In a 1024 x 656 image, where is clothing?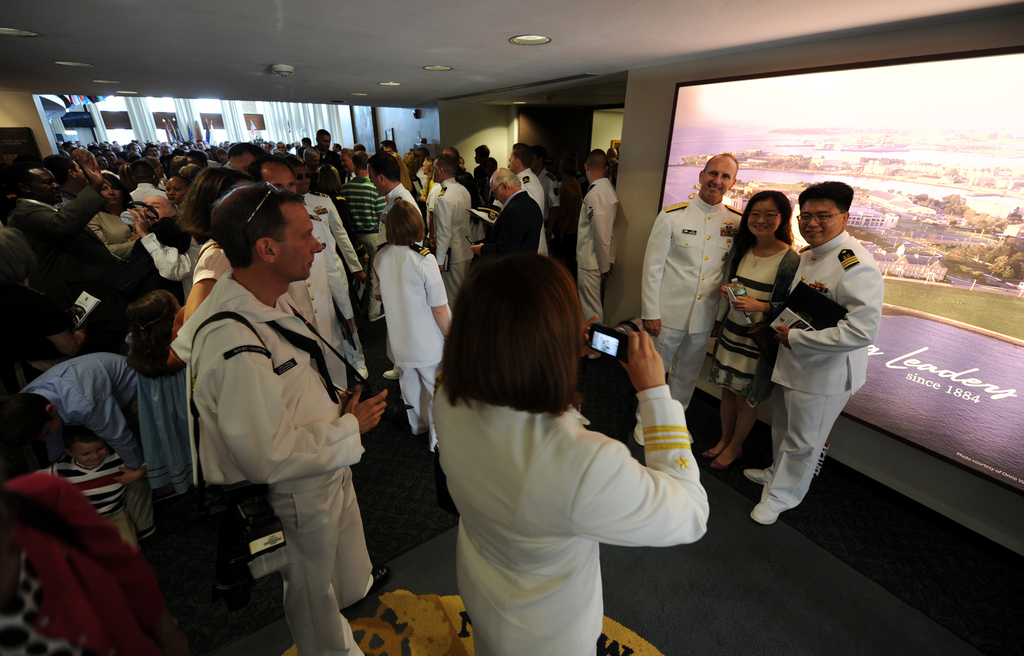
BBox(426, 174, 470, 282).
